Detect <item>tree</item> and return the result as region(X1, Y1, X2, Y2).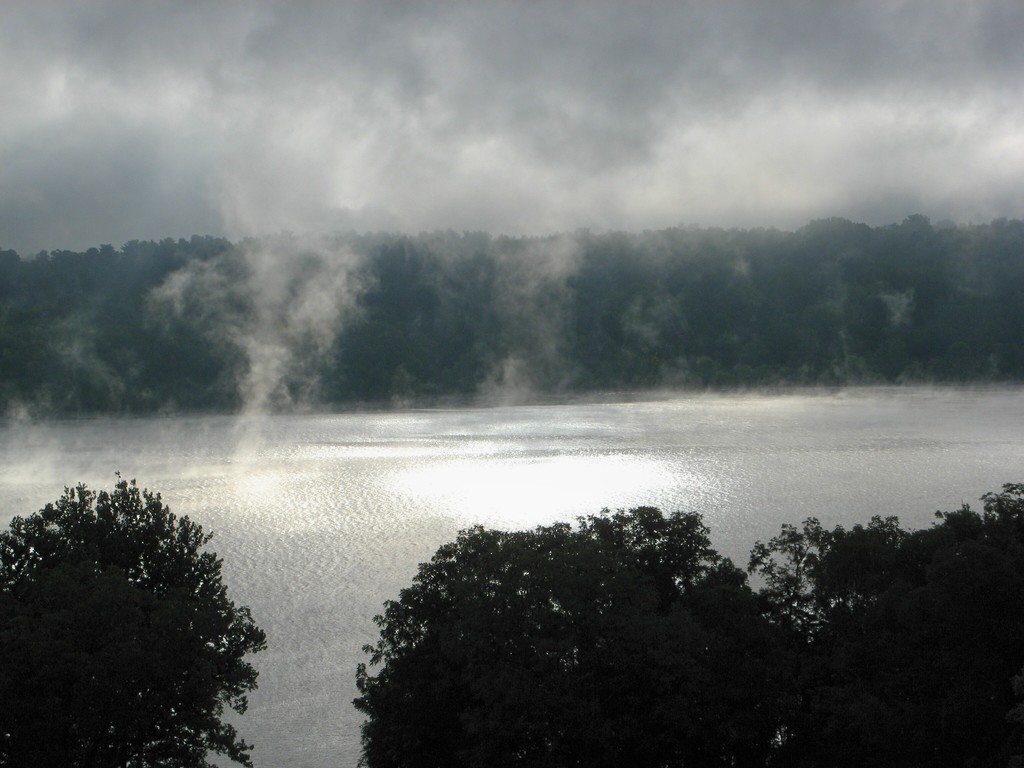
region(786, 482, 1023, 766).
